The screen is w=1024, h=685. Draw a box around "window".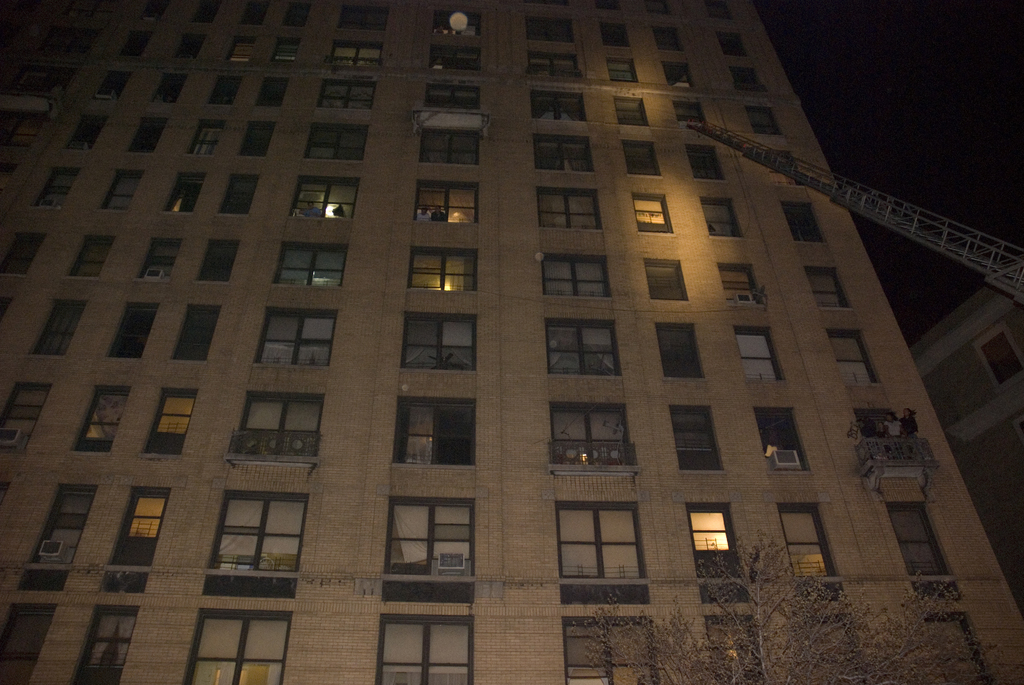
box=[662, 398, 728, 479].
